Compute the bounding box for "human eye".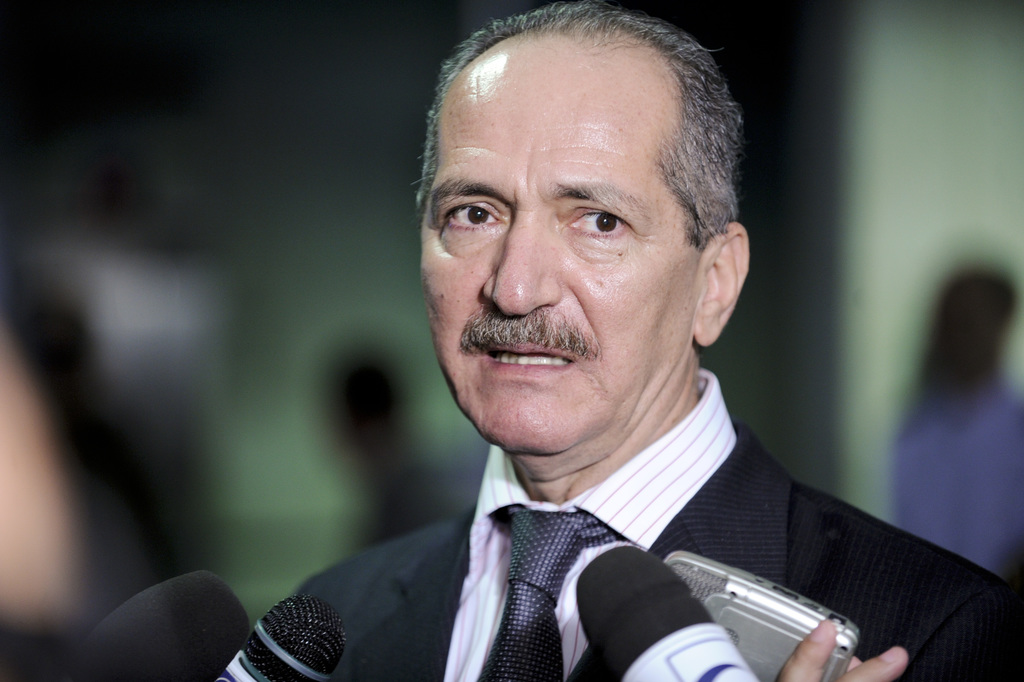
{"left": 560, "top": 200, "right": 635, "bottom": 249}.
